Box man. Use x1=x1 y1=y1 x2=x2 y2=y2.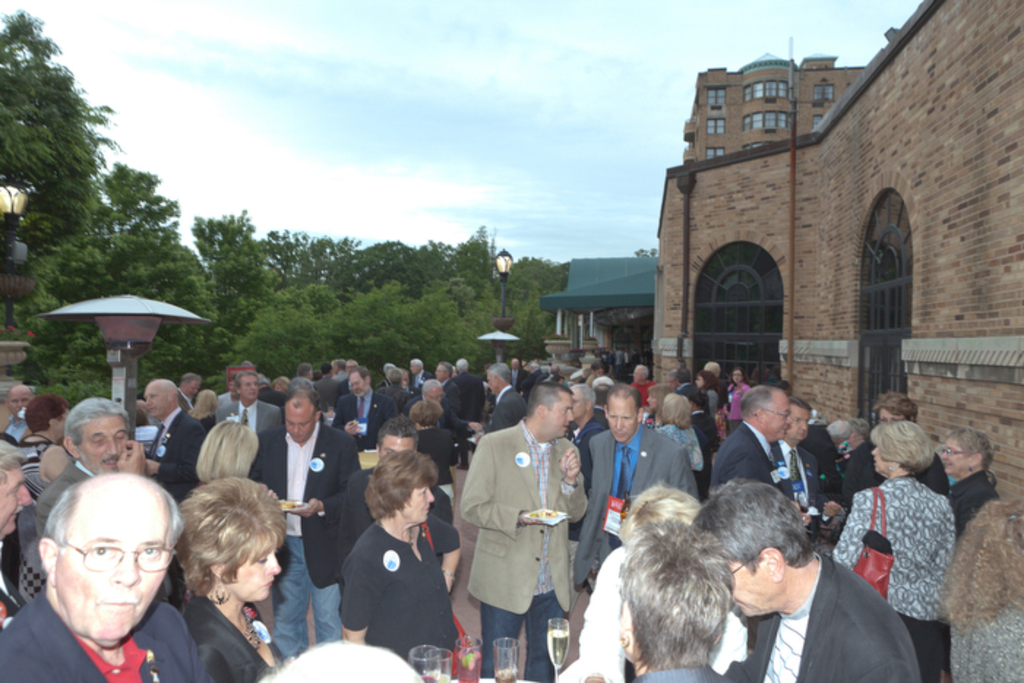
x1=181 y1=369 x2=202 y2=411.
